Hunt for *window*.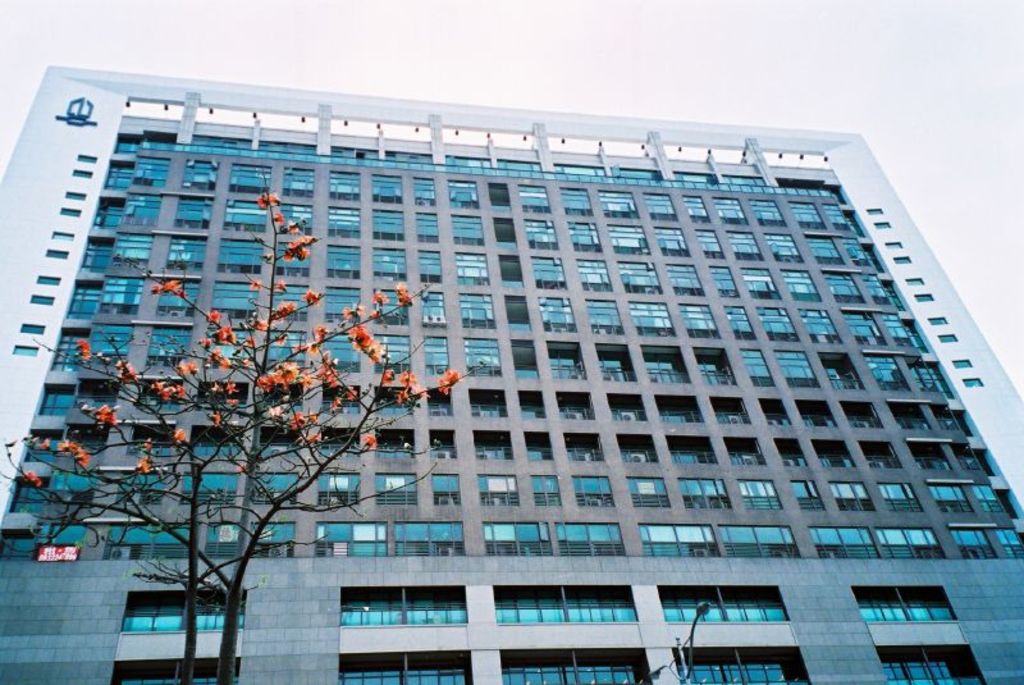
Hunted down at 122, 586, 251, 633.
